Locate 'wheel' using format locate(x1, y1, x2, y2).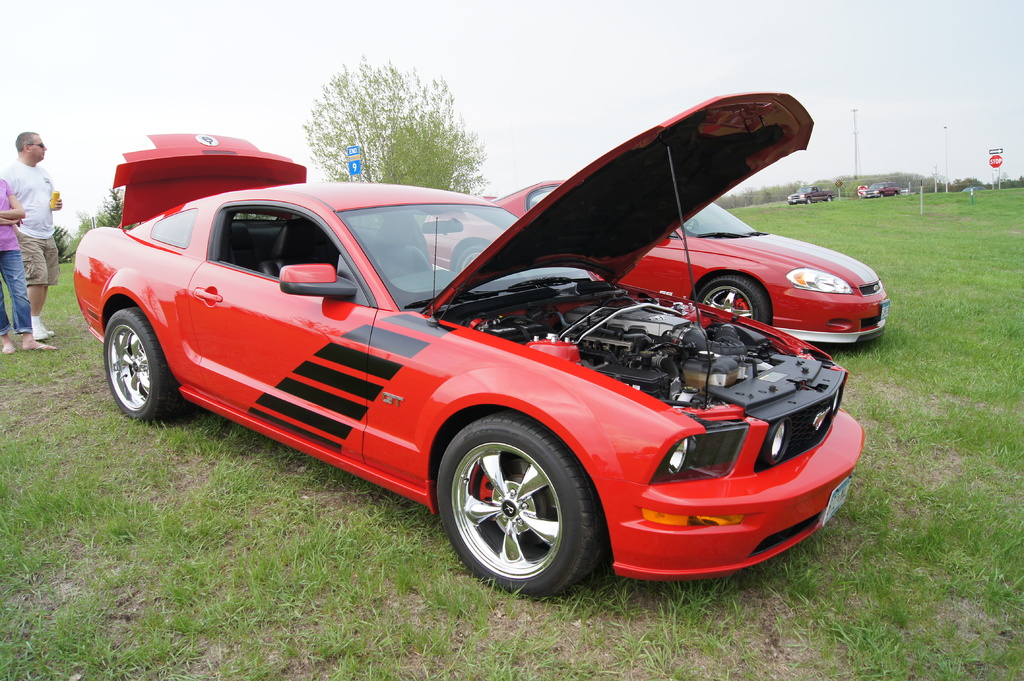
locate(695, 276, 771, 327).
